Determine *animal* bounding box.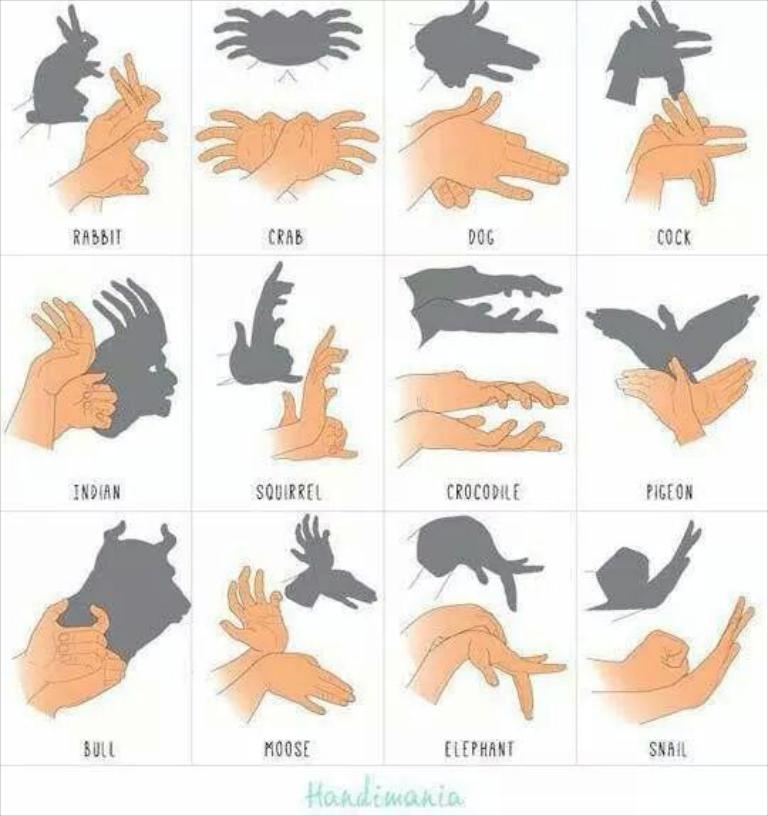
Determined: bbox=[210, 9, 363, 85].
